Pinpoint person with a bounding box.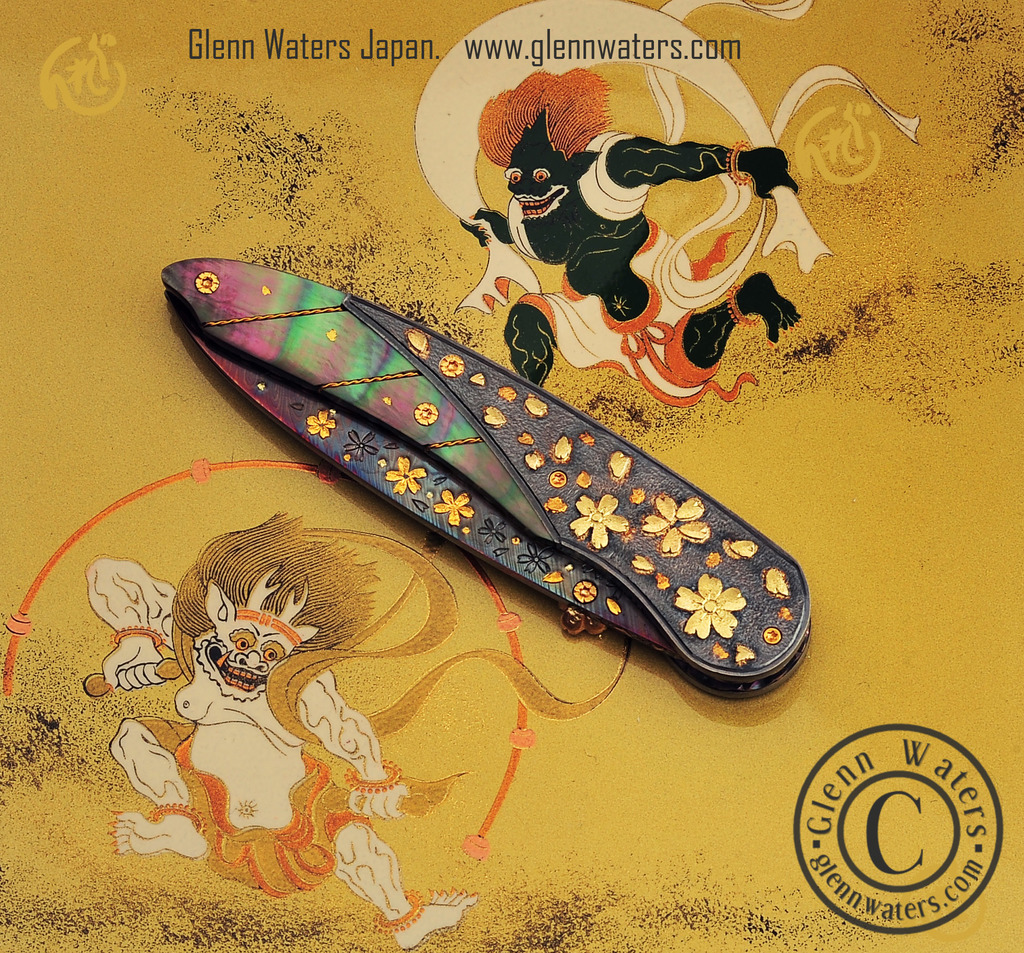
(428,51,825,429).
